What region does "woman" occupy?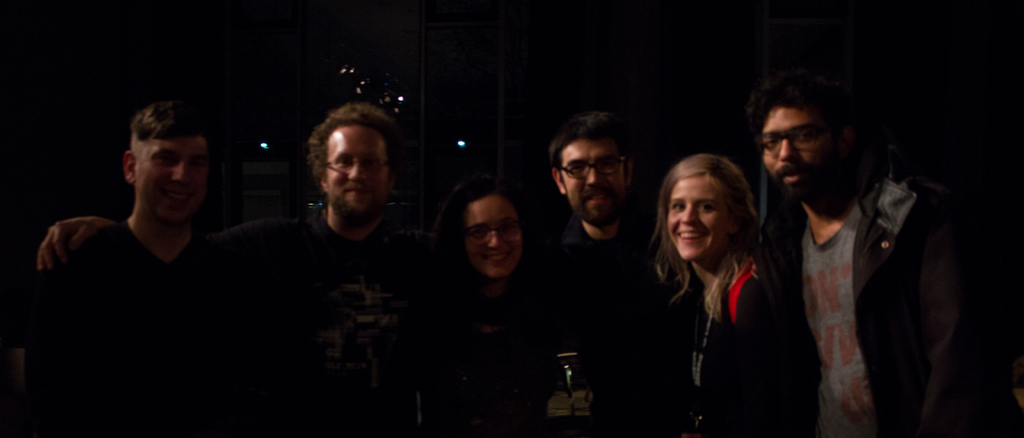
BBox(433, 175, 582, 437).
